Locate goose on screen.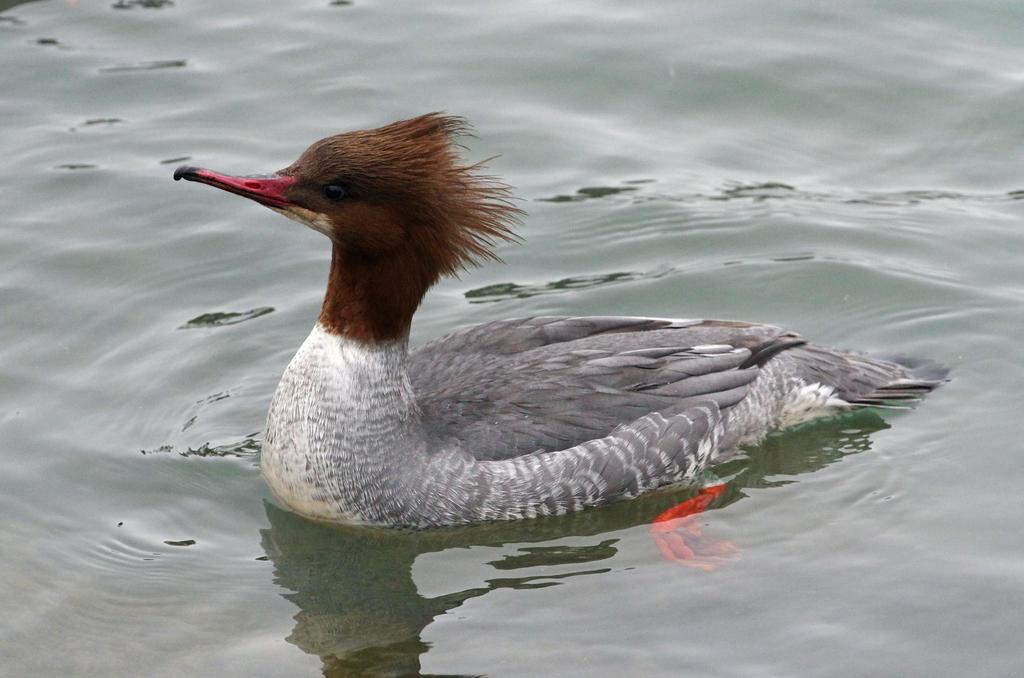
On screen at (left=200, top=117, right=919, bottom=538).
